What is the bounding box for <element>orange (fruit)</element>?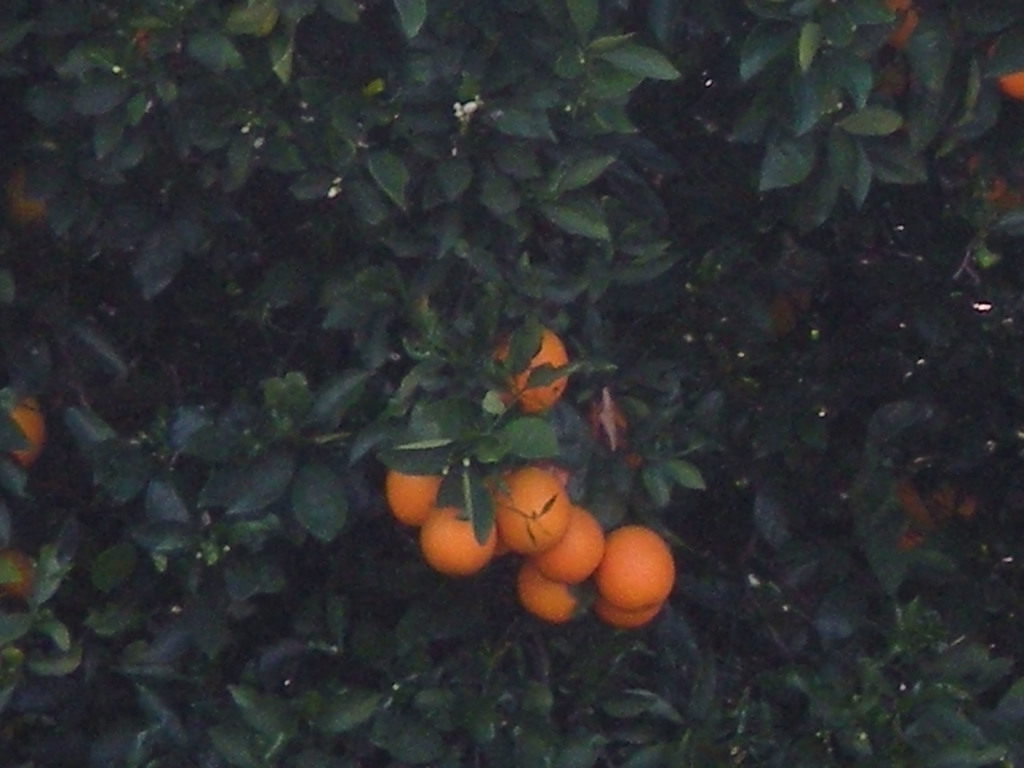
(left=538, top=513, right=607, bottom=580).
